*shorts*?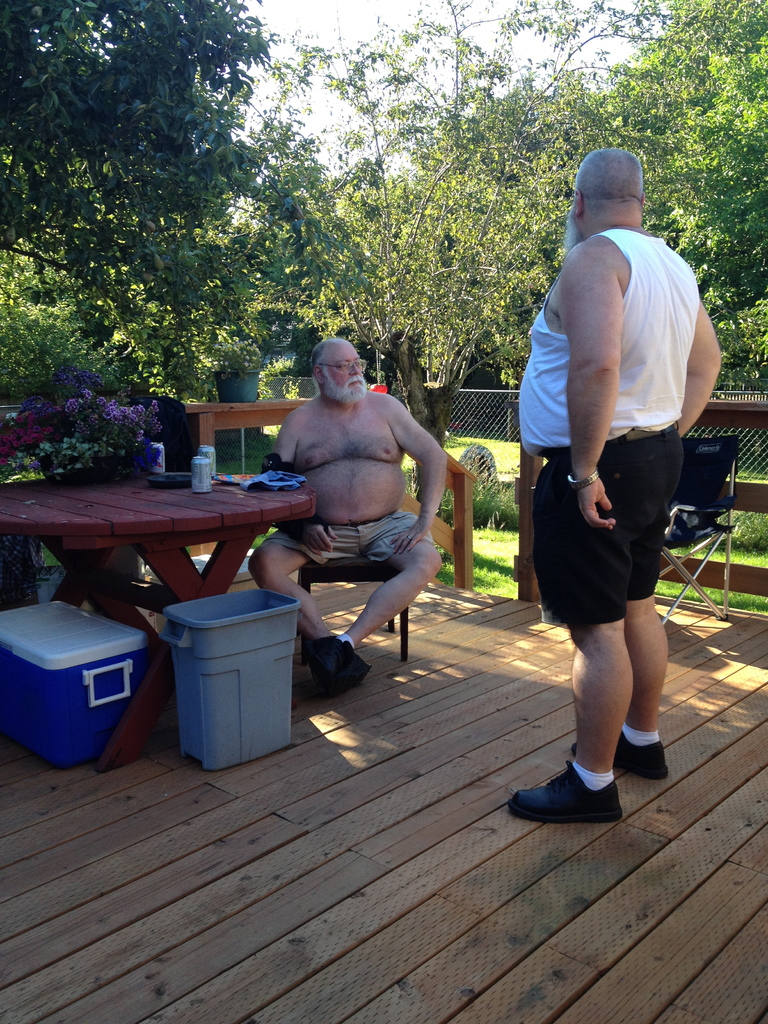
(534,463,692,622)
